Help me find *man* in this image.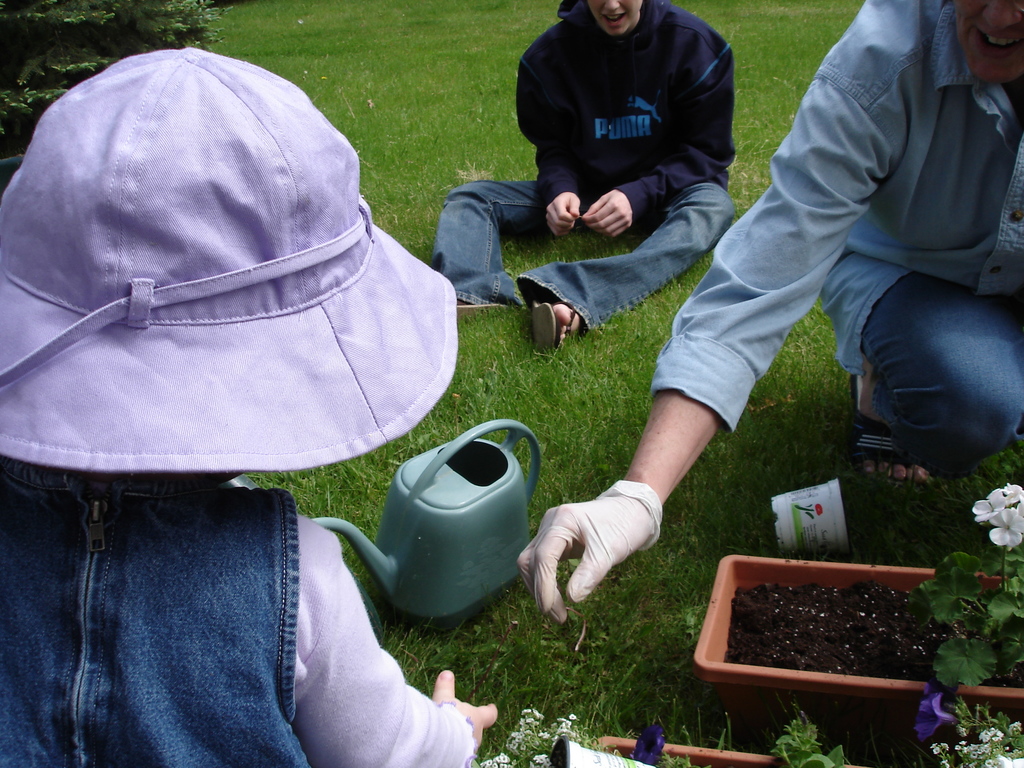
Found it: x1=440 y1=0 x2=740 y2=349.
